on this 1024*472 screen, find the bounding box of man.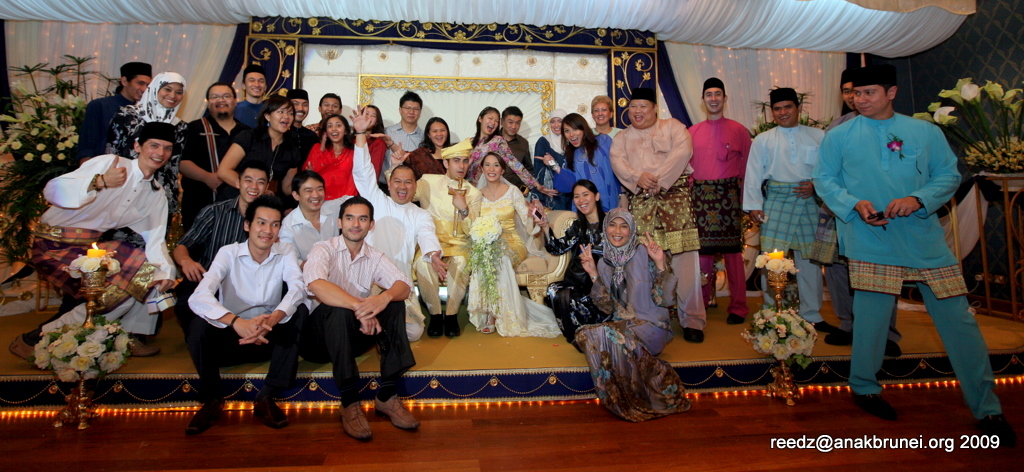
Bounding box: bbox(684, 76, 751, 326).
